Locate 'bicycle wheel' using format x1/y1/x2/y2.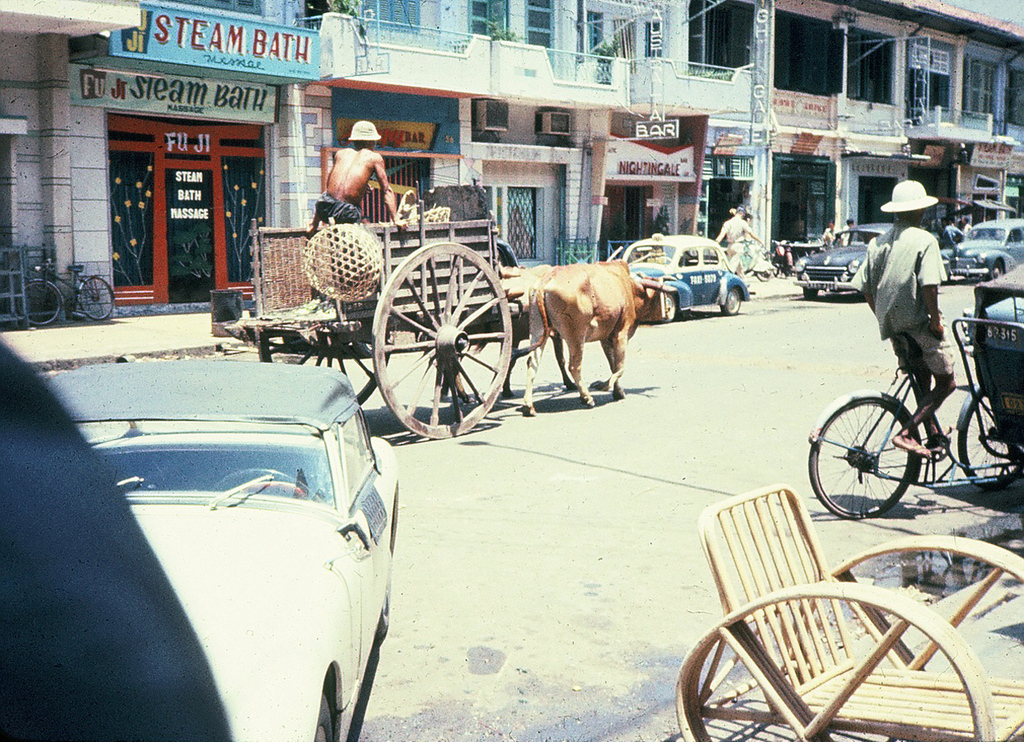
823/391/937/523.
